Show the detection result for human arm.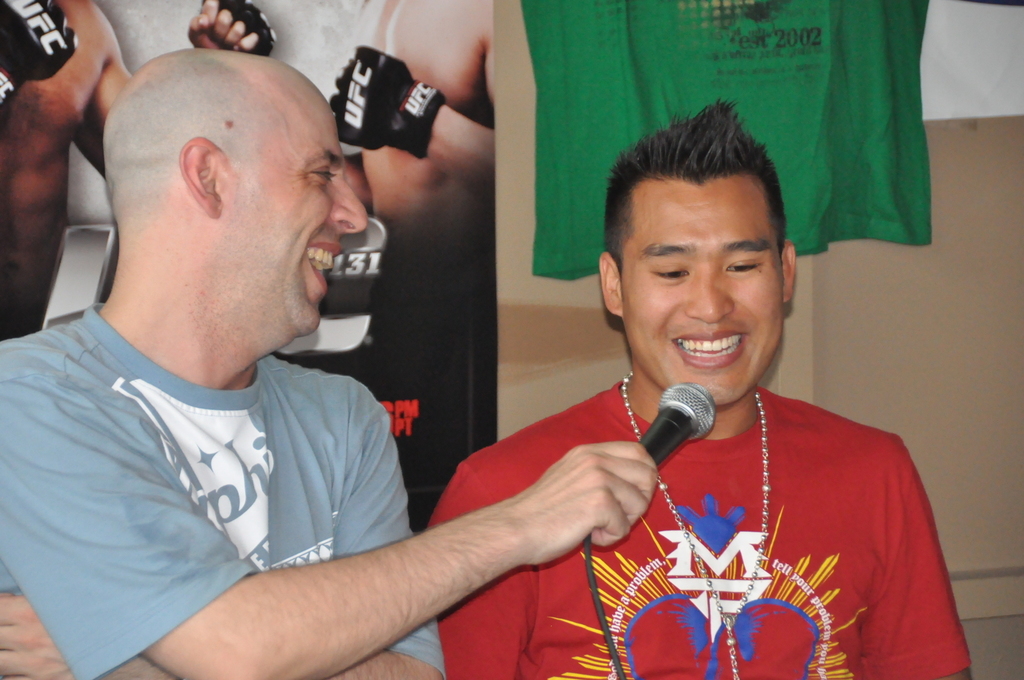
pyautogui.locateOnScreen(859, 478, 971, 679).
